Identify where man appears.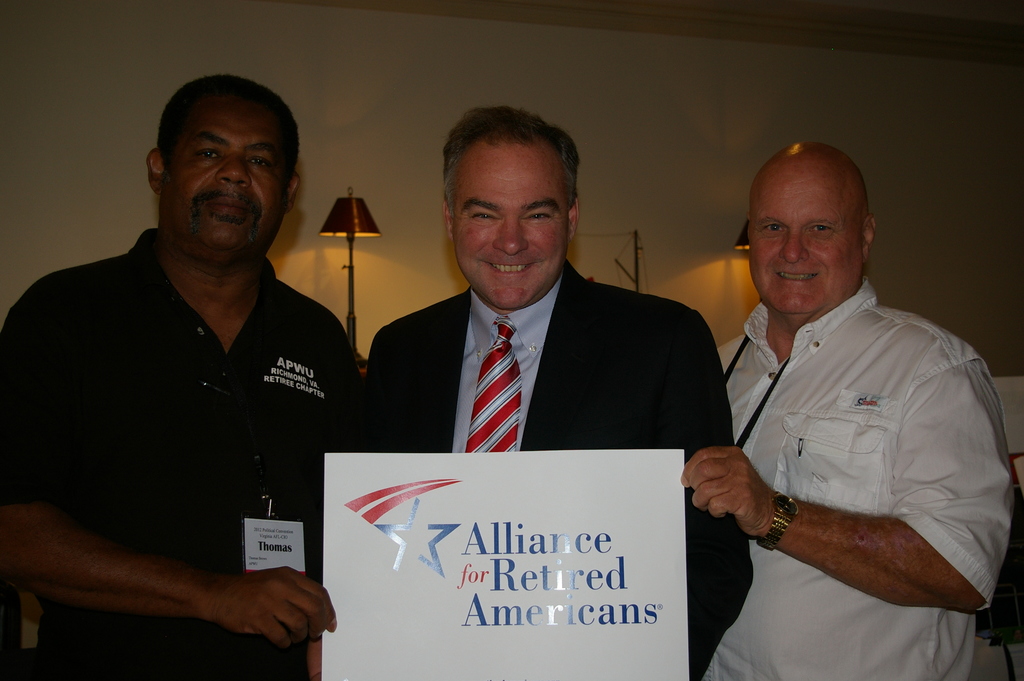
Appears at (0, 72, 364, 680).
